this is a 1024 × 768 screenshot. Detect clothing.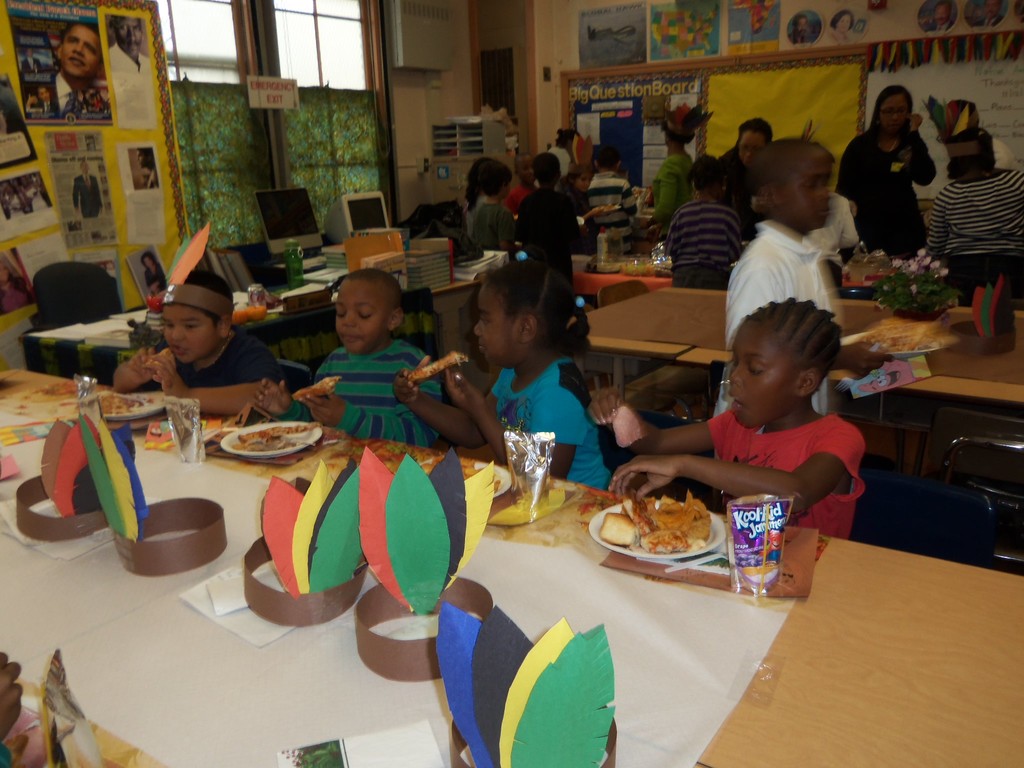
(515,191,580,276).
